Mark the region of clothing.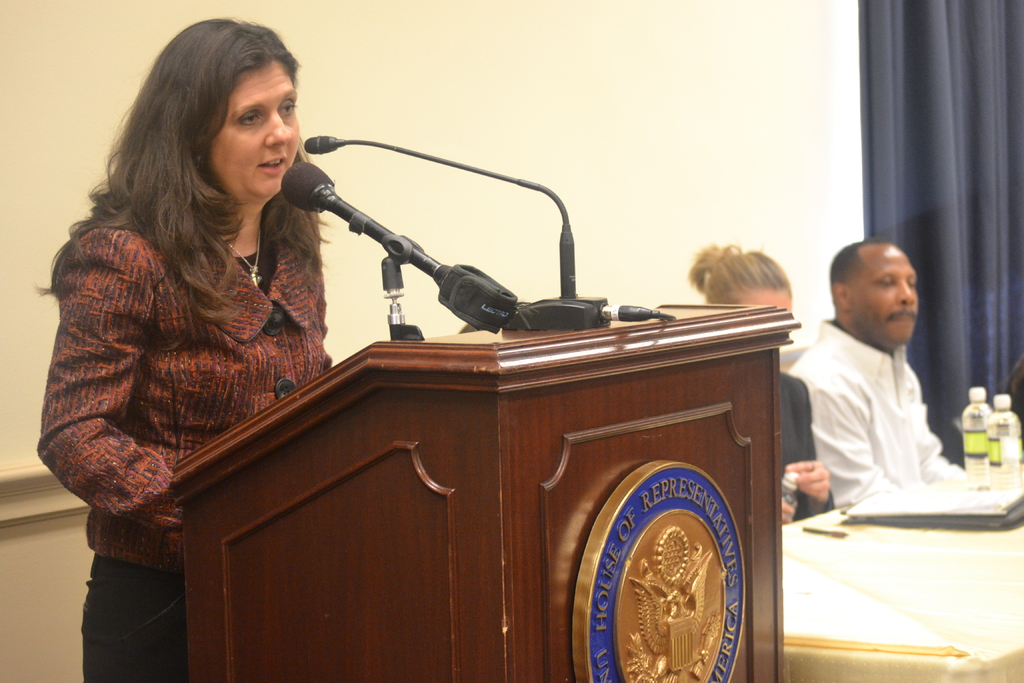
Region: 776, 371, 834, 522.
